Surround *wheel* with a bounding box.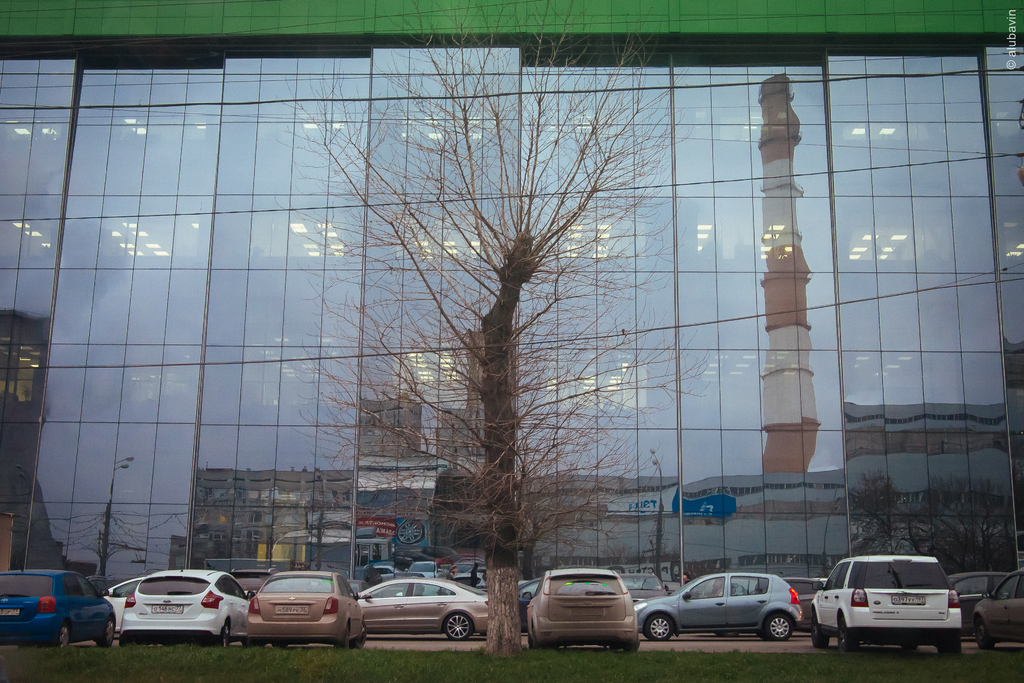
crop(641, 611, 675, 638).
